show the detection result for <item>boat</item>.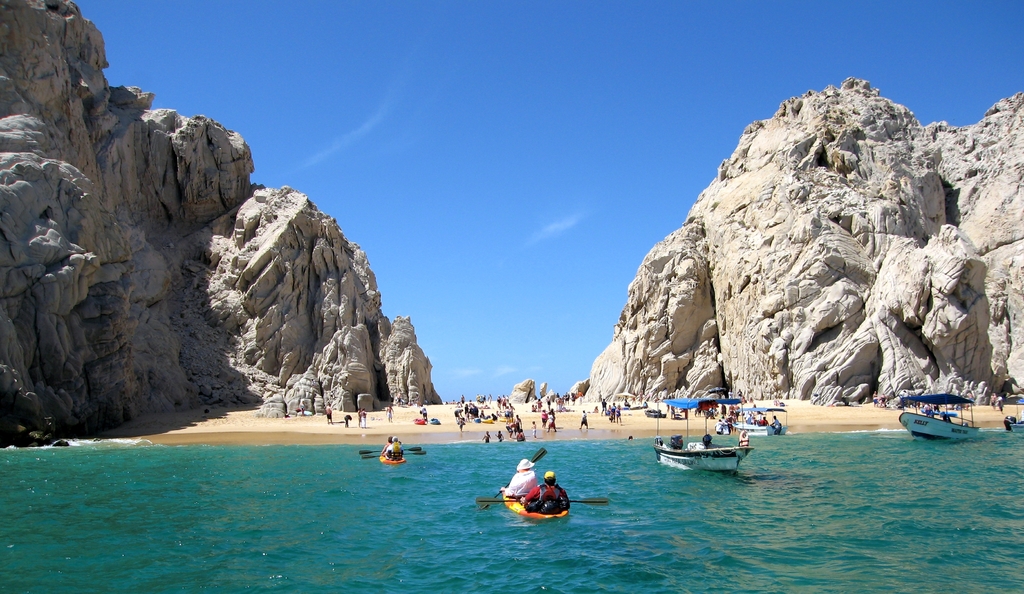
bbox(430, 415, 440, 428).
